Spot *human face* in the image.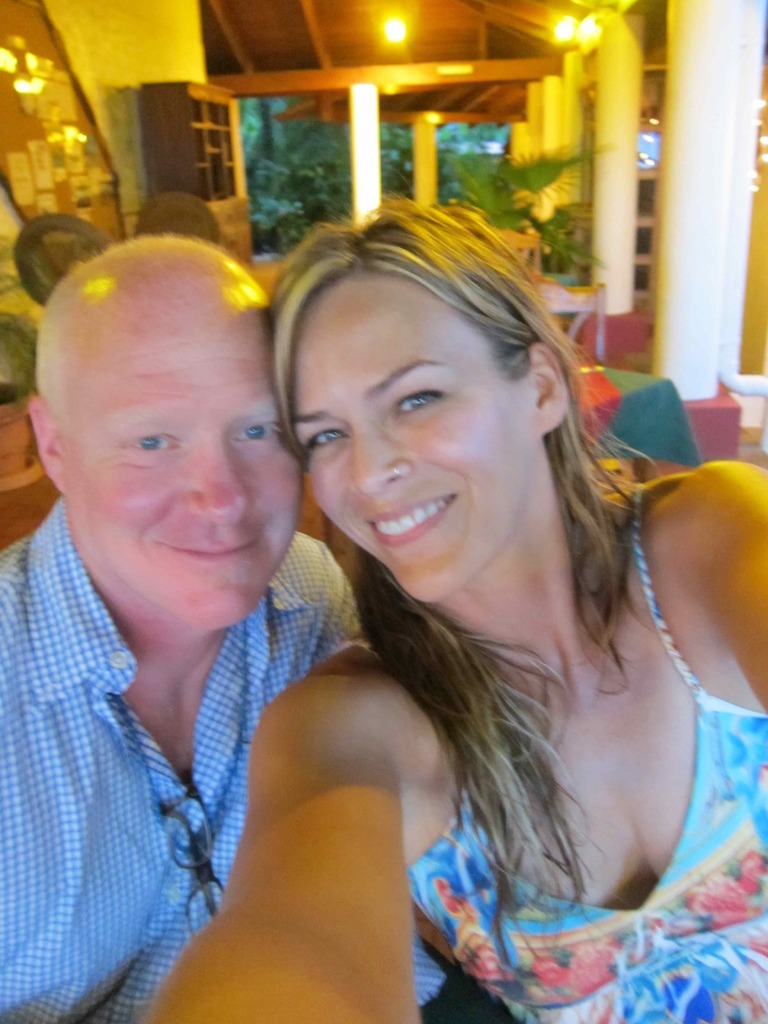
*human face* found at [x1=287, y1=271, x2=529, y2=599].
